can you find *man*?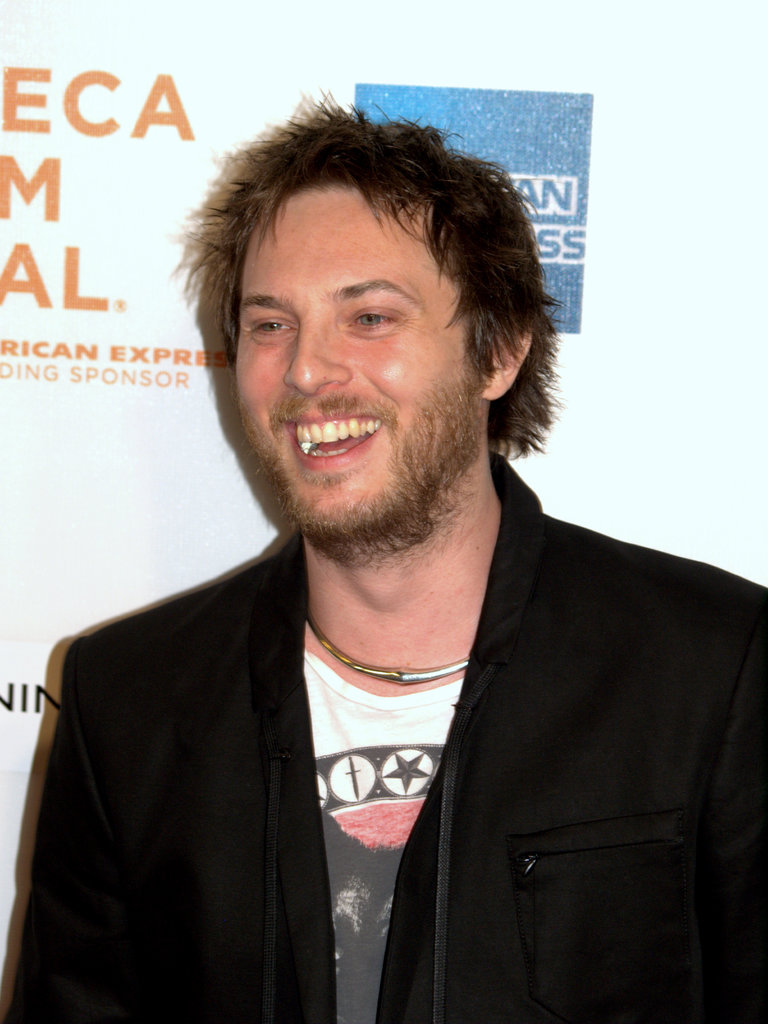
Yes, bounding box: 1,81,767,1022.
